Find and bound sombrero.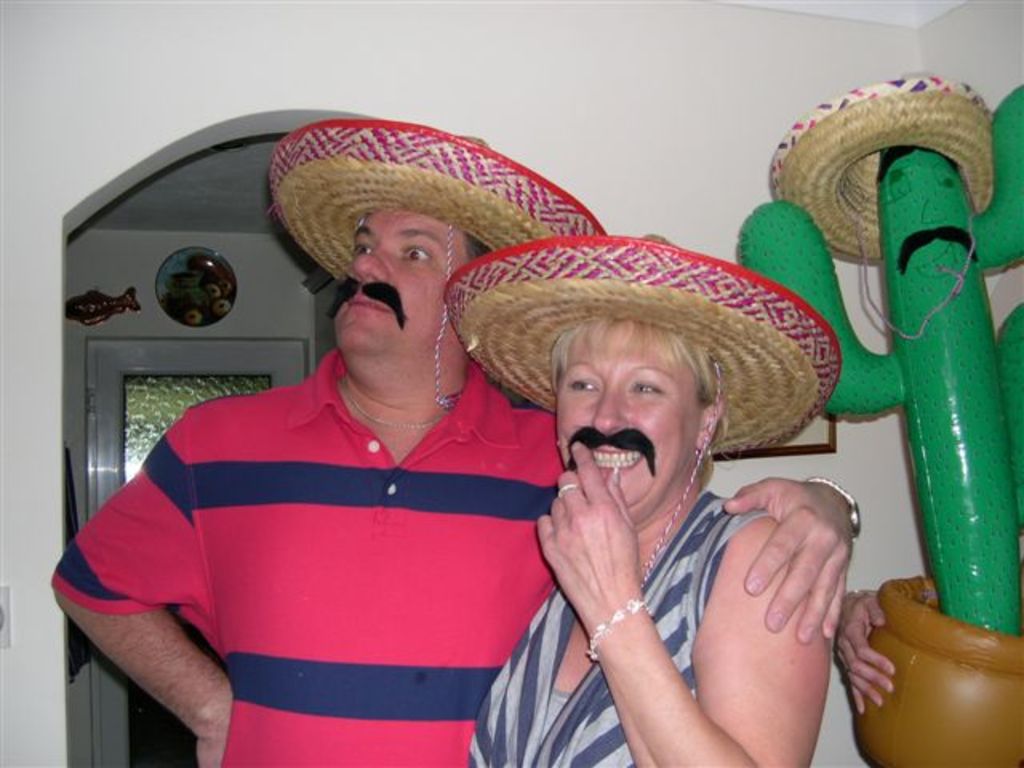
Bound: crop(770, 75, 995, 344).
